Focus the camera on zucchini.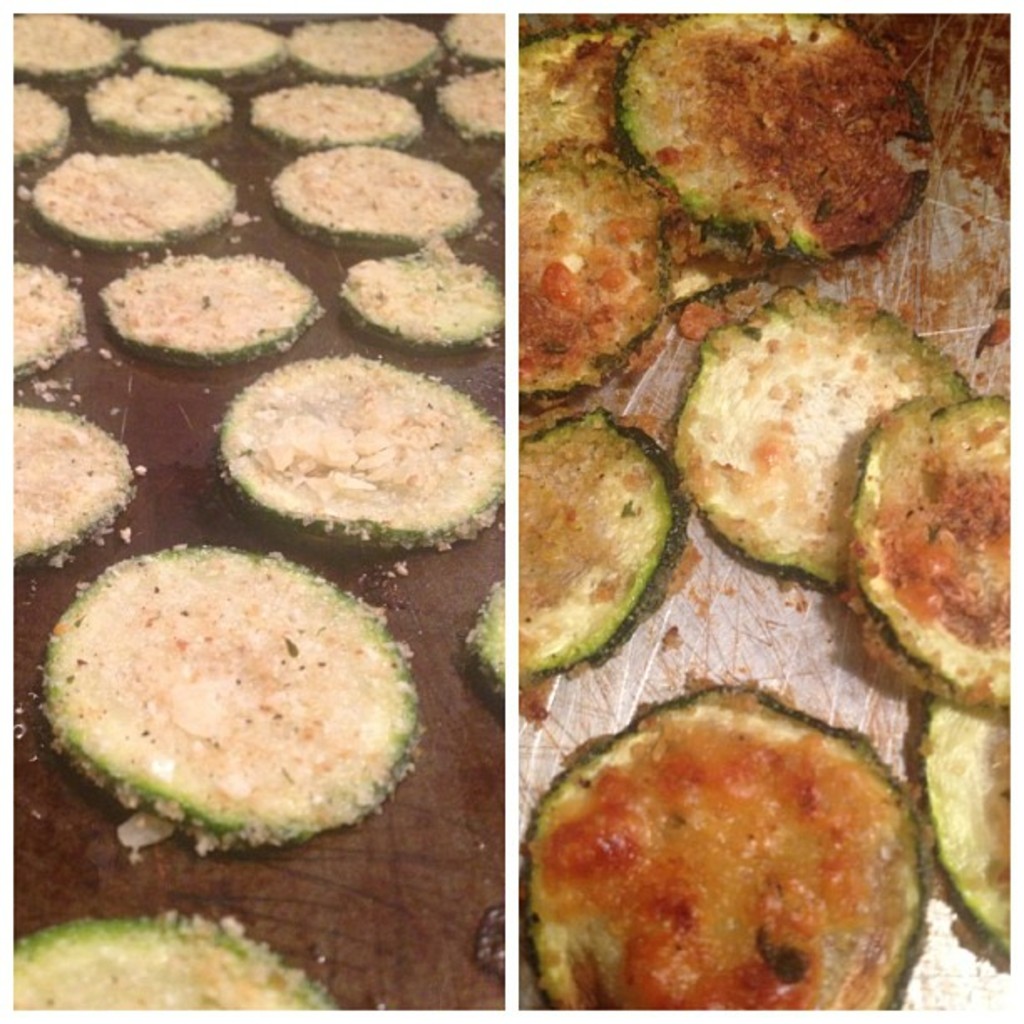
Focus region: (x1=440, y1=64, x2=519, y2=149).
